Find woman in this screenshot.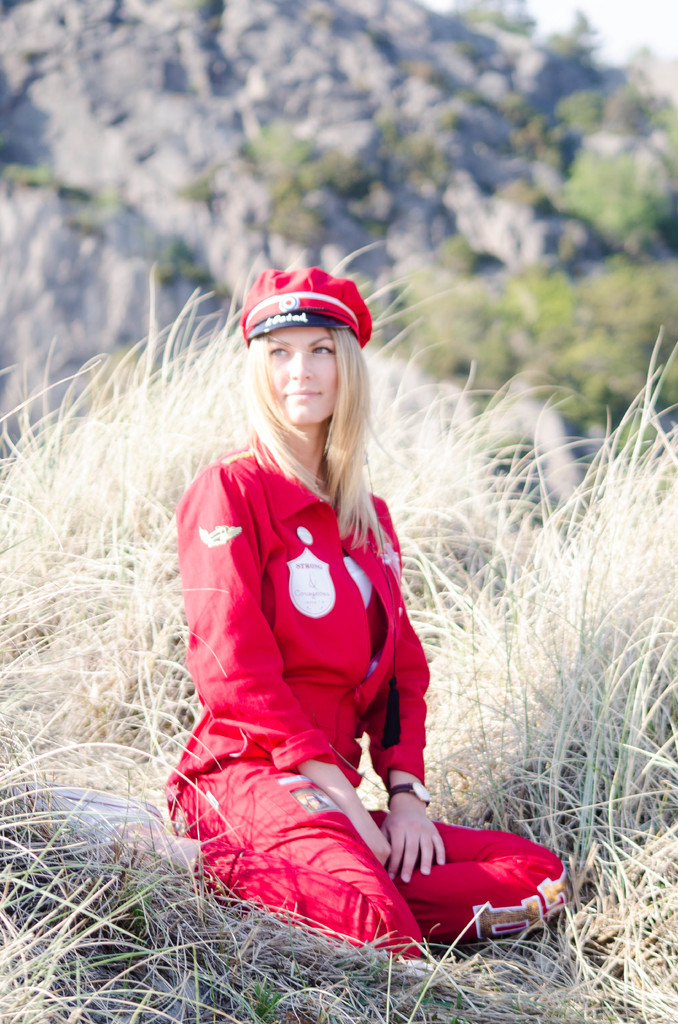
The bounding box for woman is bbox=(158, 221, 460, 950).
